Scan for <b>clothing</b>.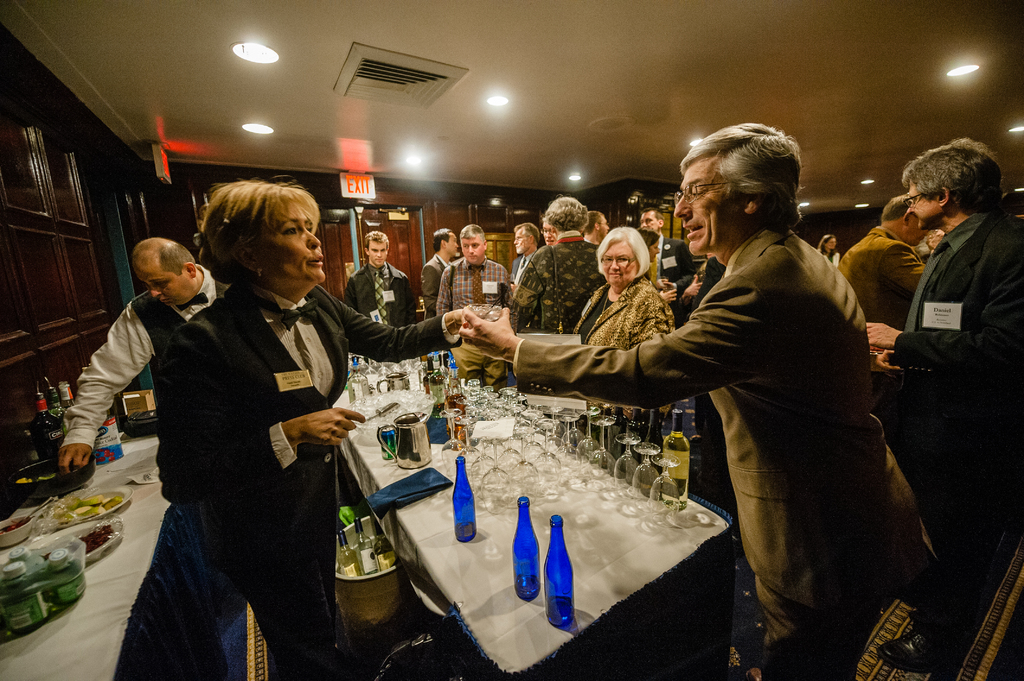
Scan result: 510/226/940/679.
